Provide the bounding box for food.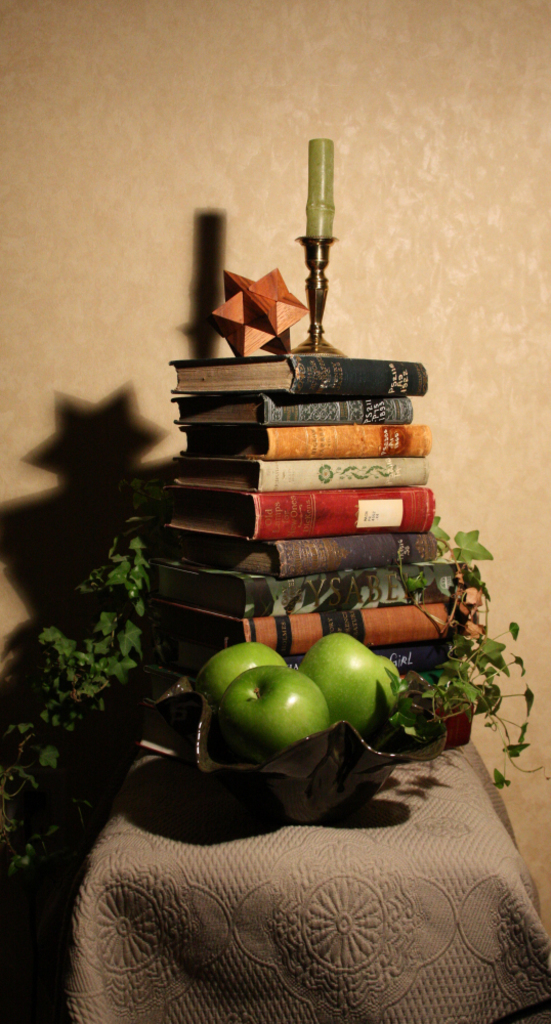
x1=215, y1=664, x2=341, y2=757.
